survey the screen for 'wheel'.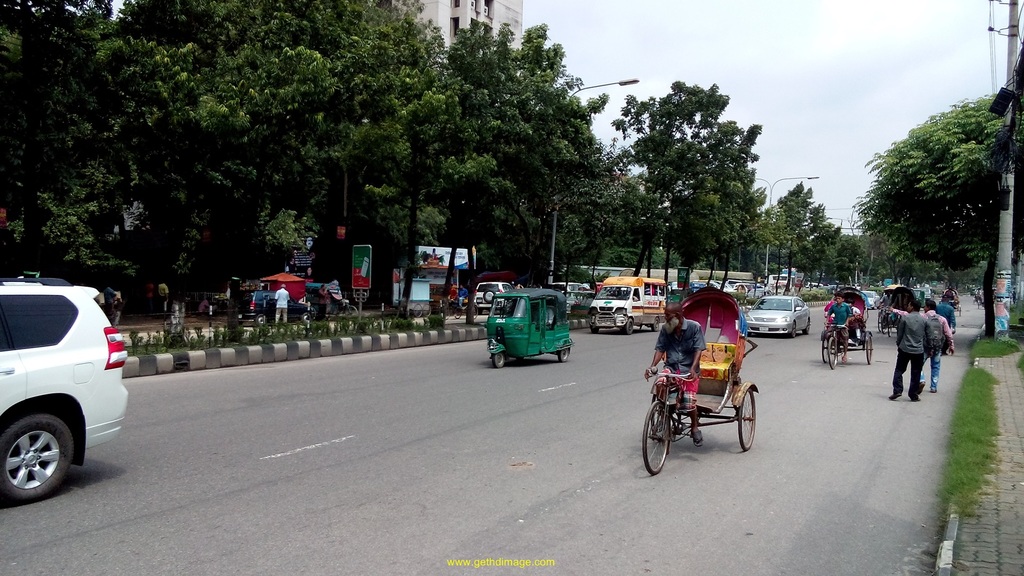
Survey found: 826,335,842,373.
